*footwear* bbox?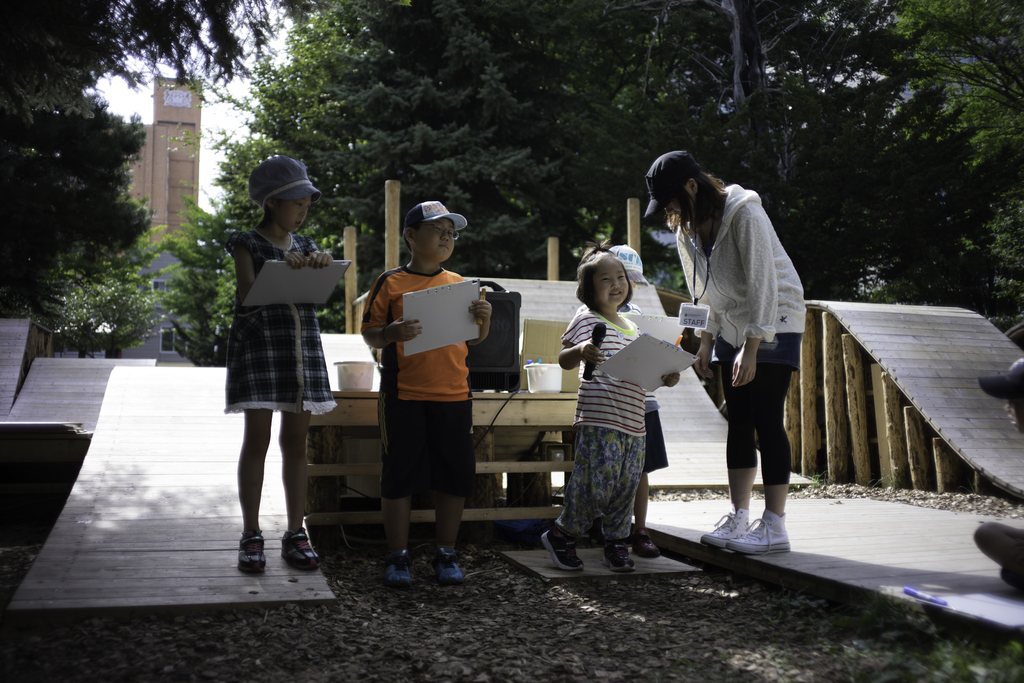
box=[727, 509, 789, 552]
